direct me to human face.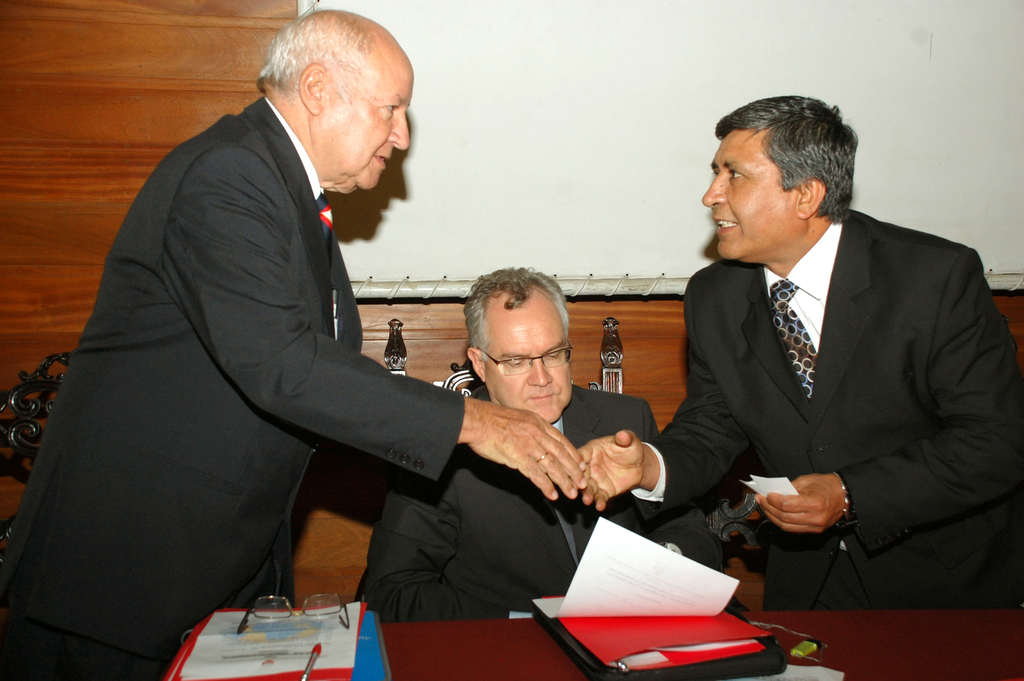
Direction: [323, 63, 416, 188].
